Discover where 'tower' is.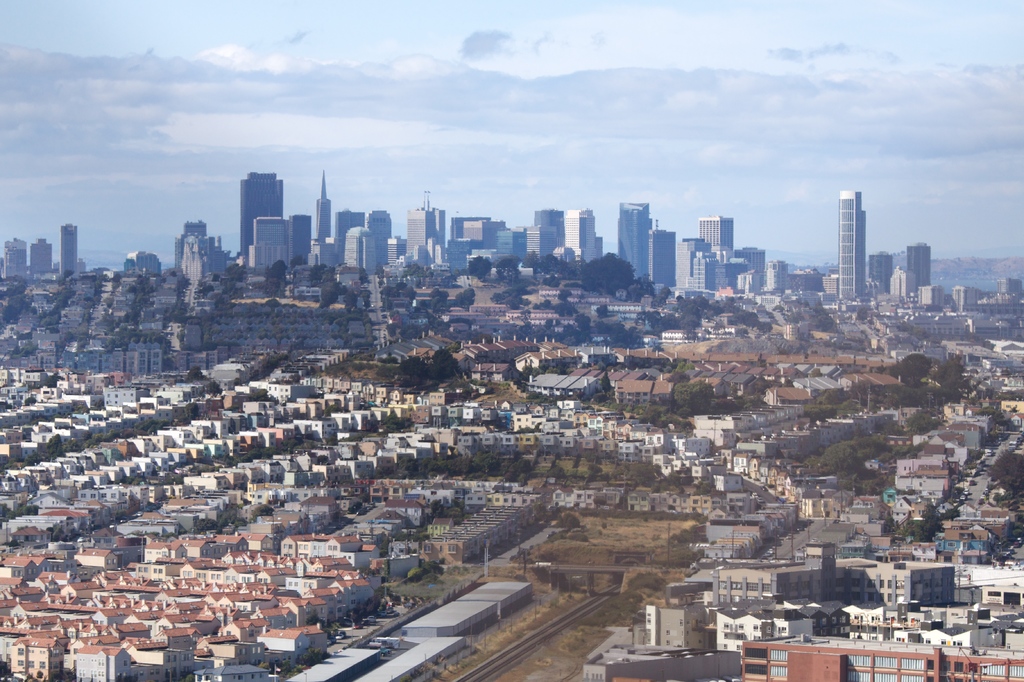
Discovered at <bbox>403, 184, 447, 275</bbox>.
